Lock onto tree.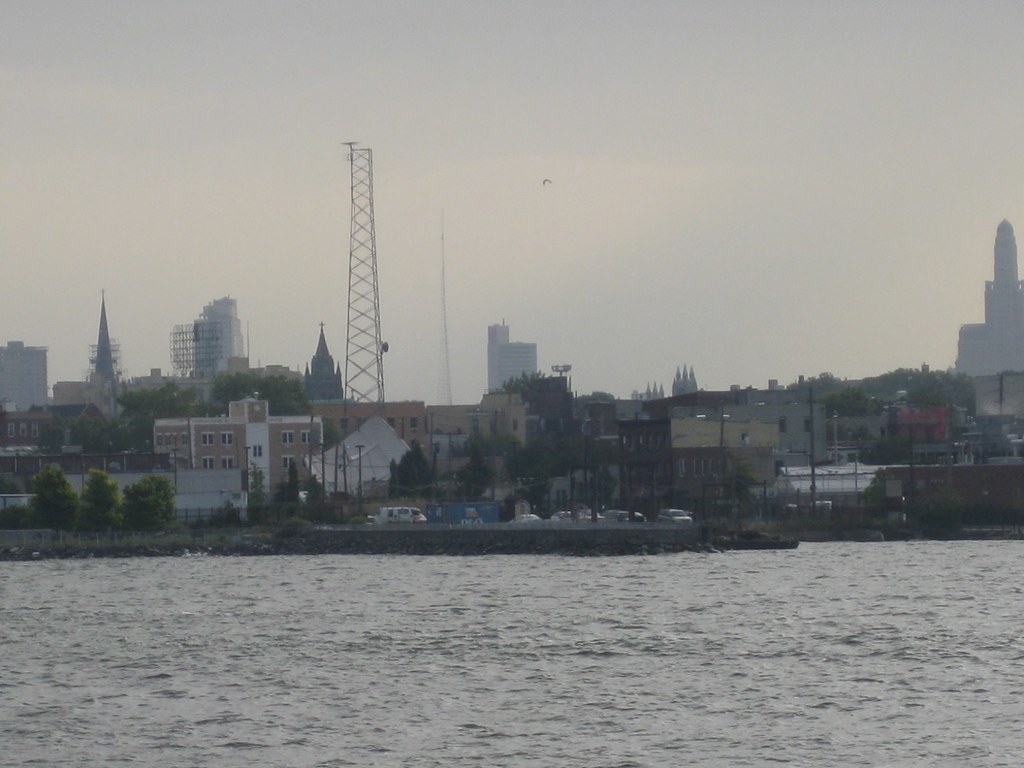
Locked: 306,472,327,522.
